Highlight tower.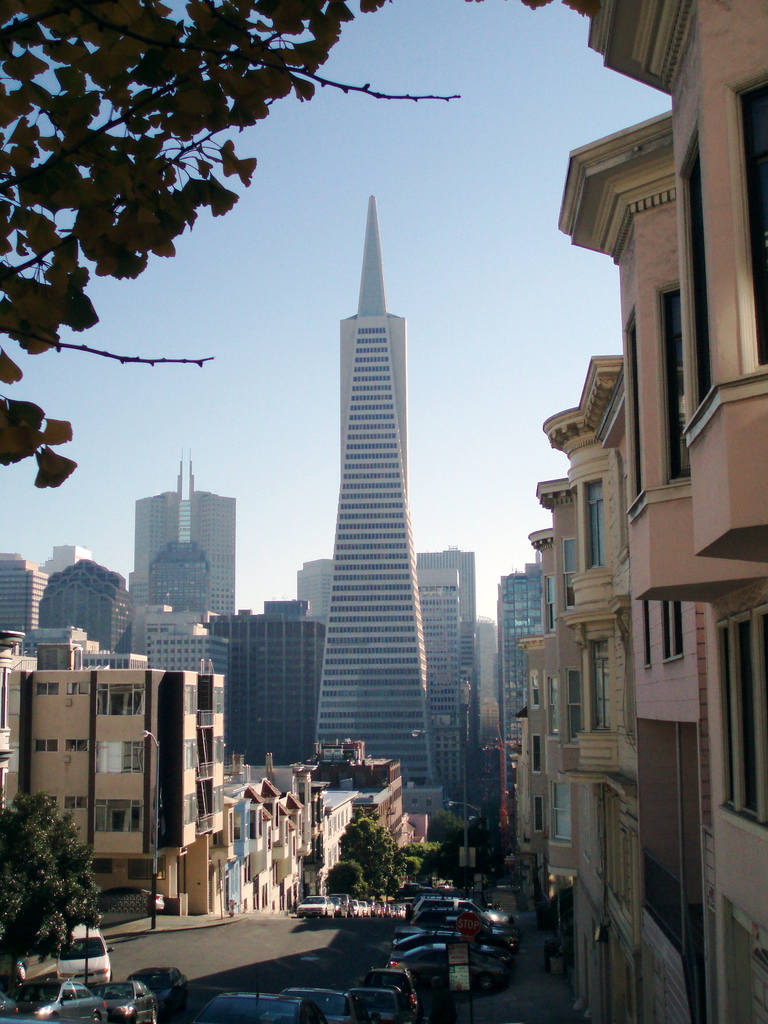
Highlighted region: rect(486, 554, 558, 808).
